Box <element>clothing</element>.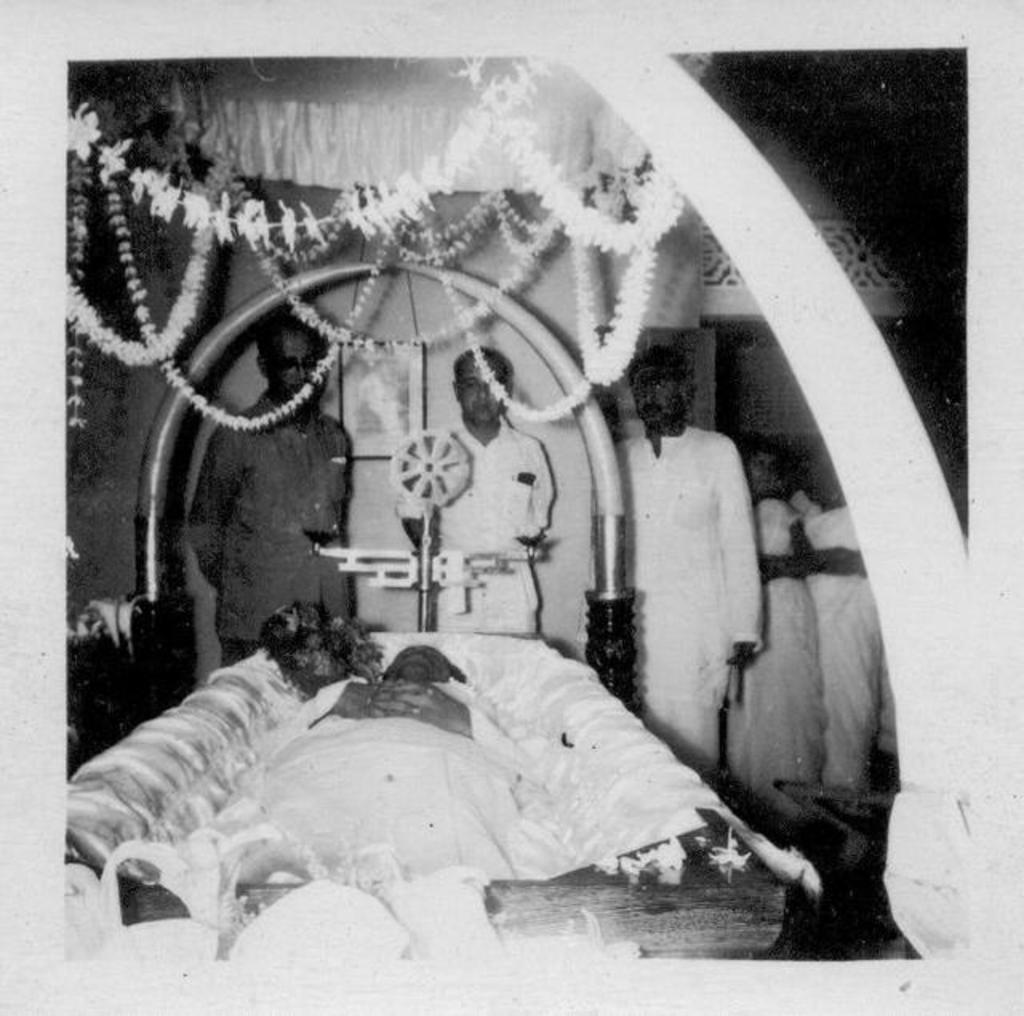
crop(802, 501, 882, 787).
